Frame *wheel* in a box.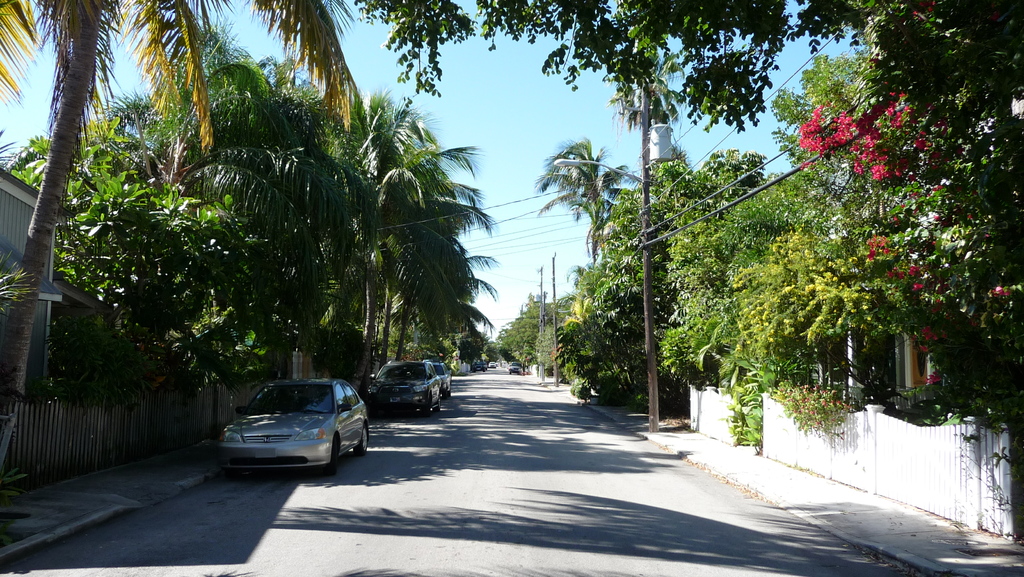
326/437/342/477.
